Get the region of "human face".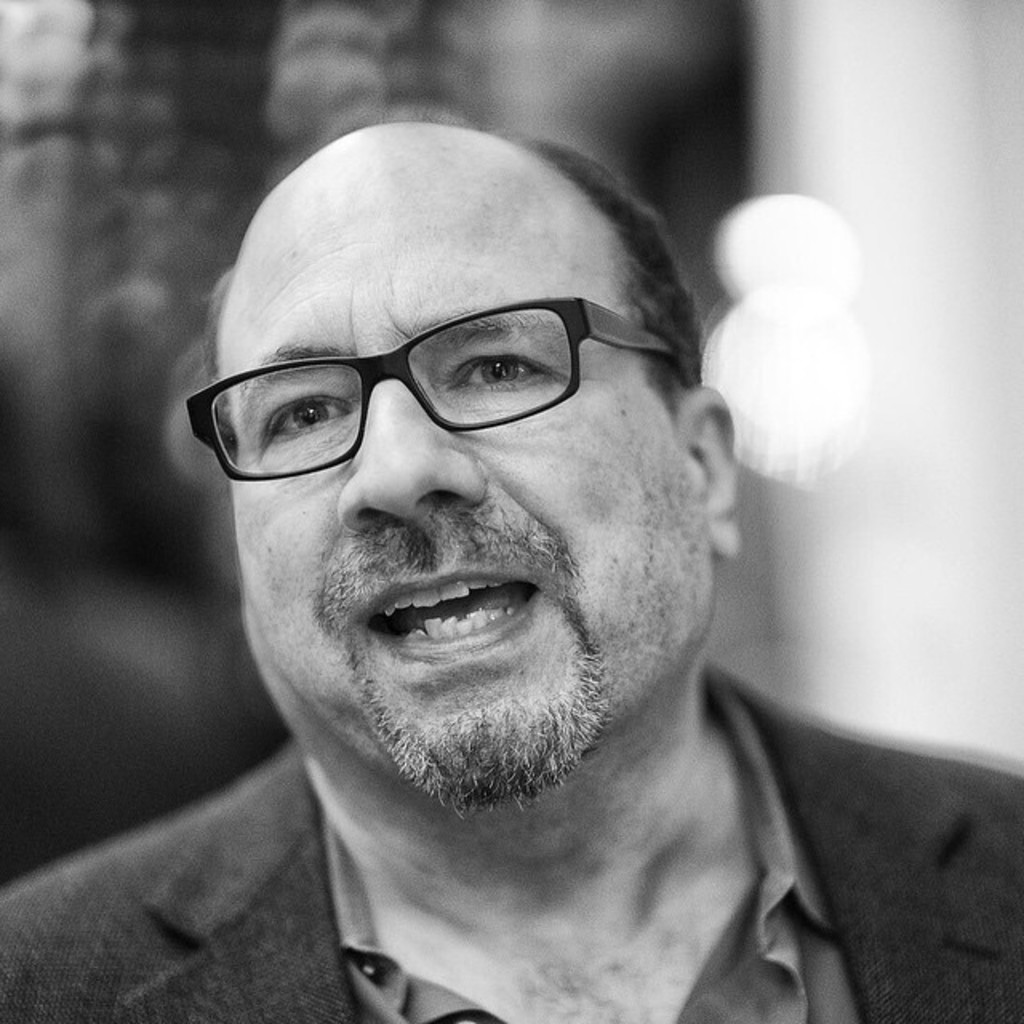
(x1=221, y1=133, x2=720, y2=819).
